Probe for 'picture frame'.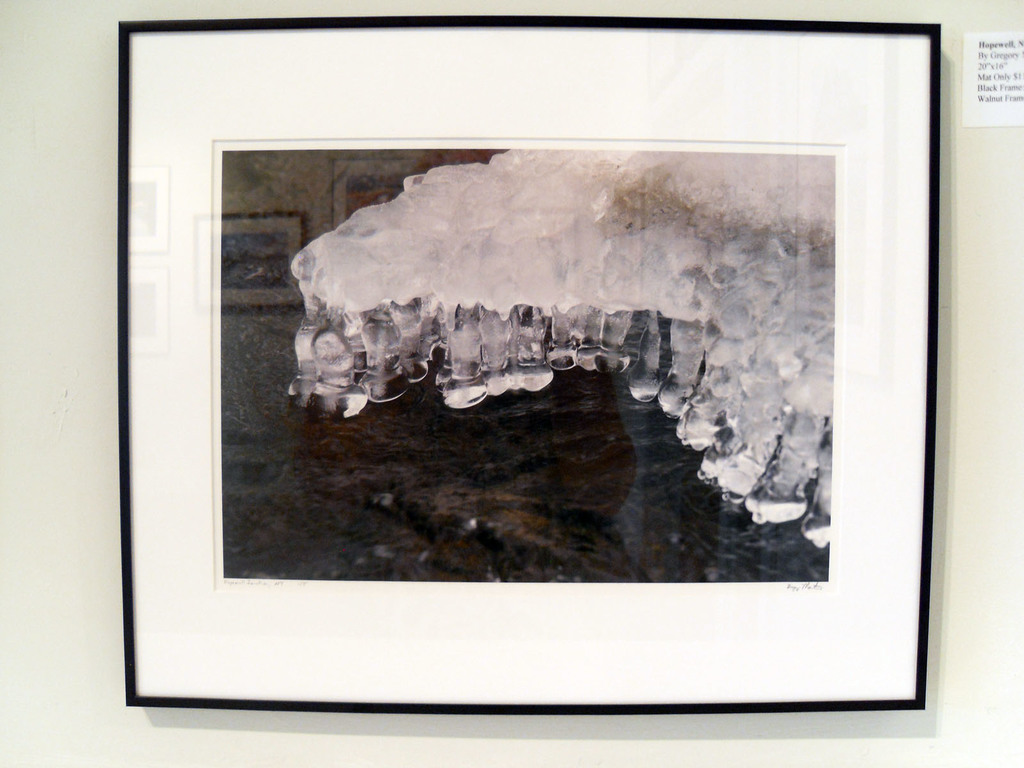
Probe result: box=[93, 0, 959, 750].
